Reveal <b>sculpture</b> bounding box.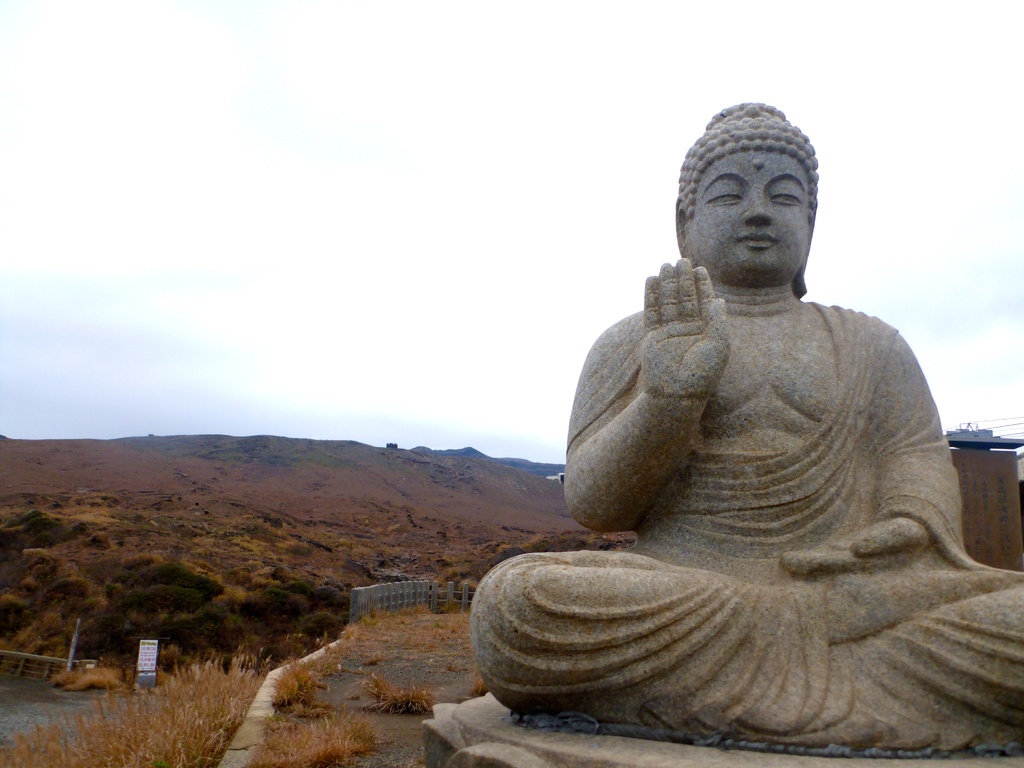
Revealed: (left=523, top=108, right=1023, bottom=767).
